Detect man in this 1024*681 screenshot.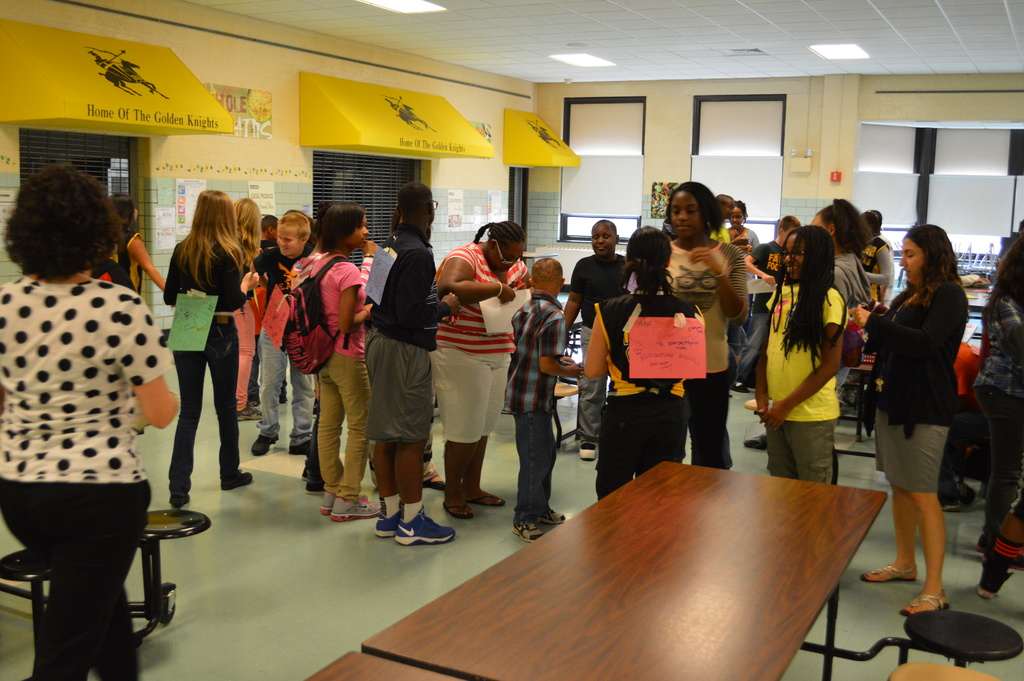
Detection: l=719, t=183, r=742, b=249.
